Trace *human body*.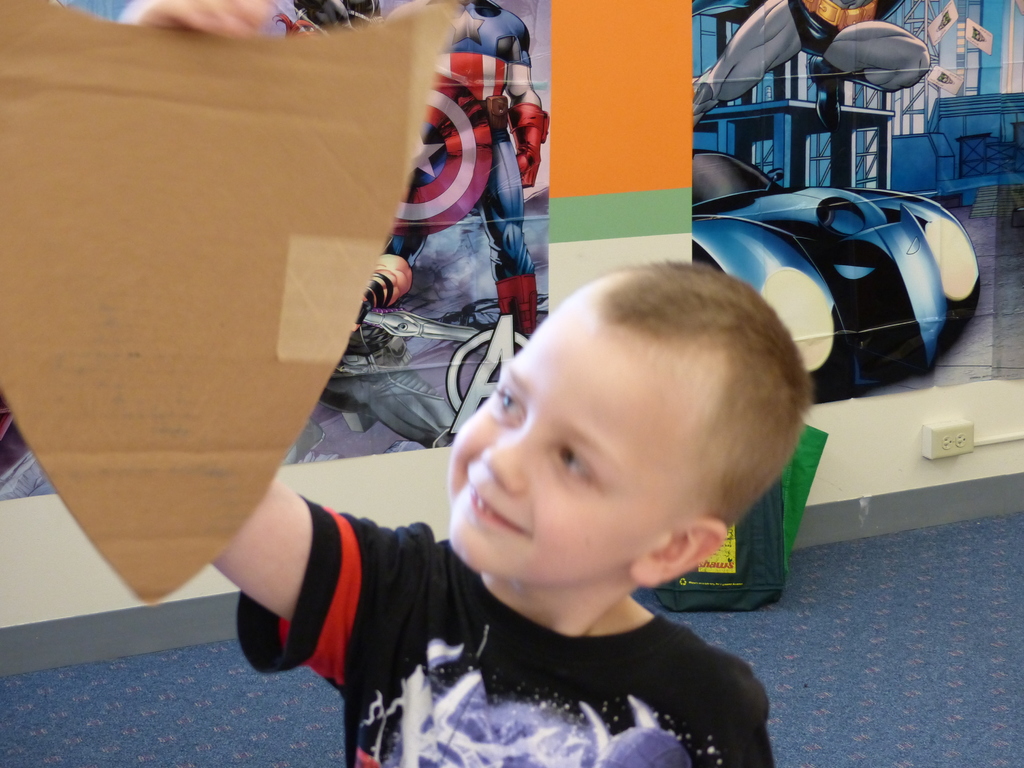
Traced to pyautogui.locateOnScreen(105, 0, 812, 767).
